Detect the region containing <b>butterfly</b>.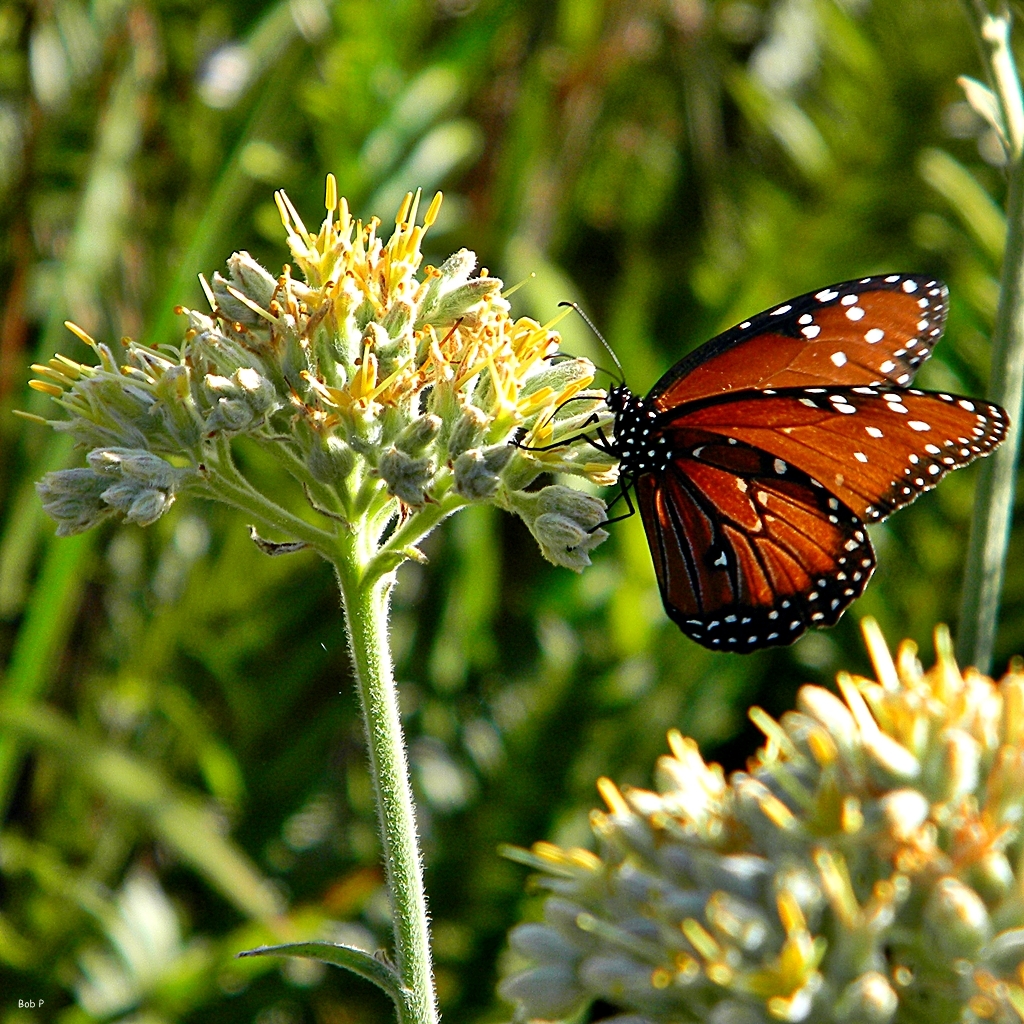
525,271,944,657.
